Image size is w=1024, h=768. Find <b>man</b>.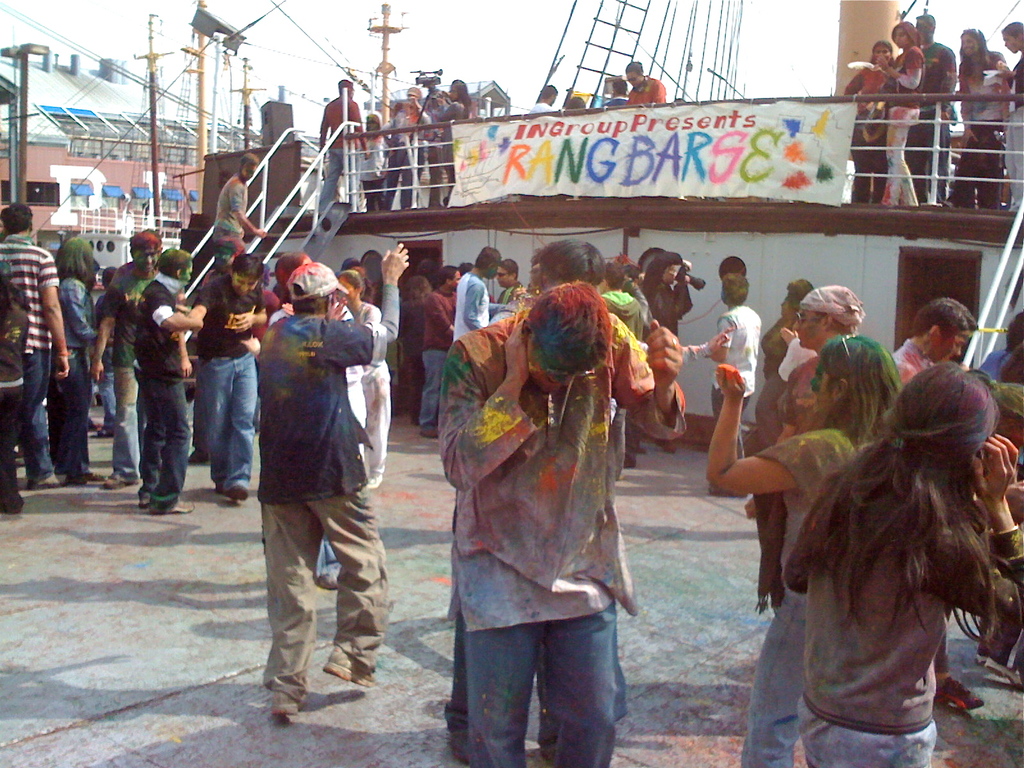
{"left": 311, "top": 79, "right": 372, "bottom": 209}.
